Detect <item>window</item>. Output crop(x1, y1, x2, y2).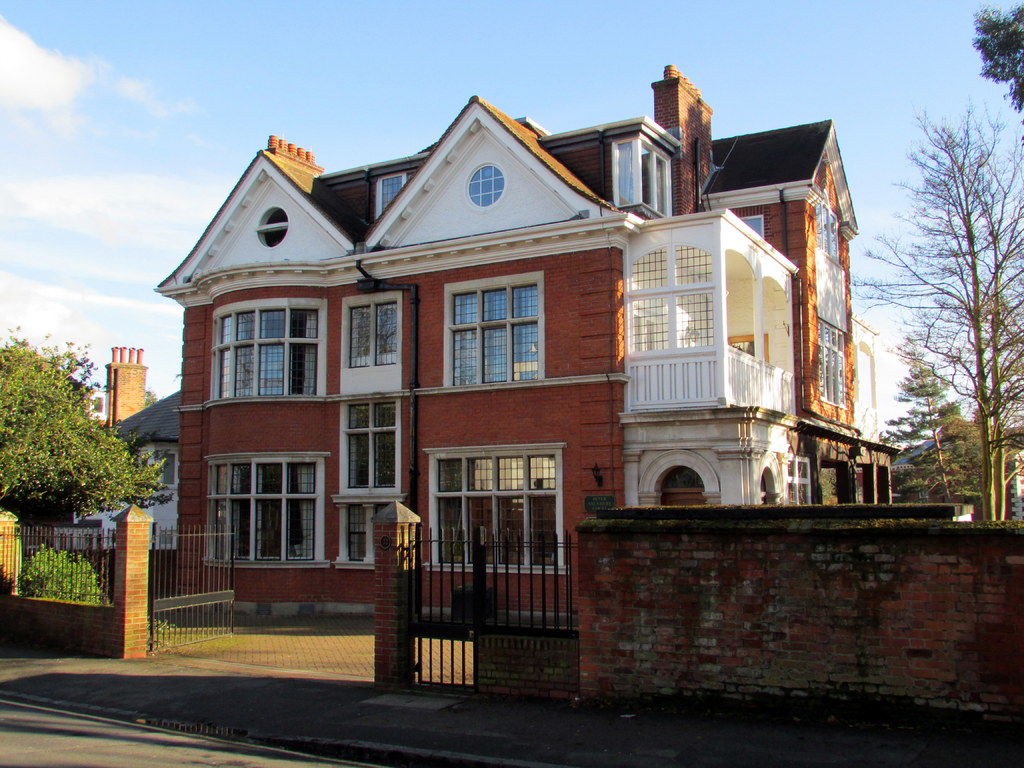
crop(629, 238, 719, 349).
